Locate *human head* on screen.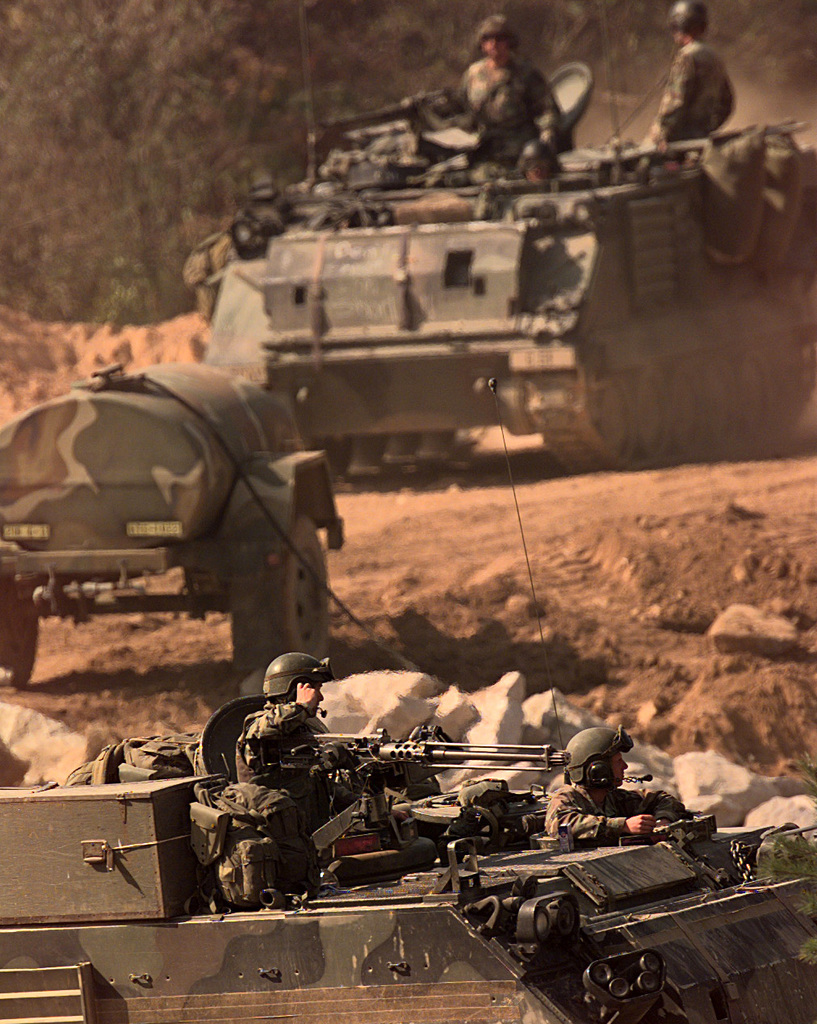
On screen at <box>519,141,559,180</box>.
